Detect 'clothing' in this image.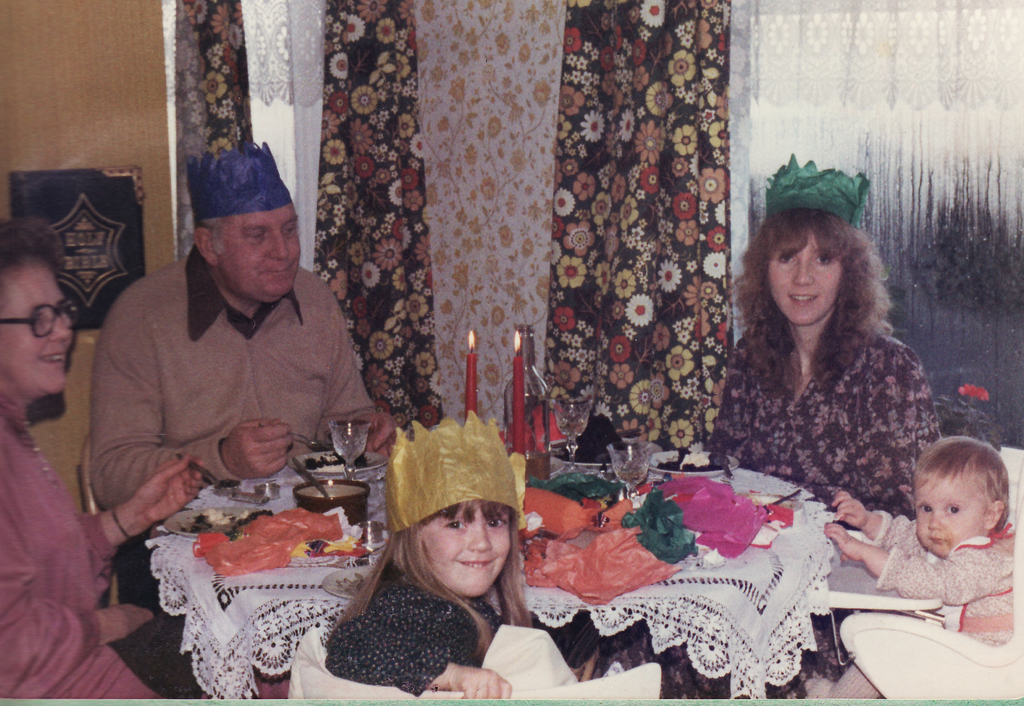
Detection: bbox(0, 389, 222, 704).
